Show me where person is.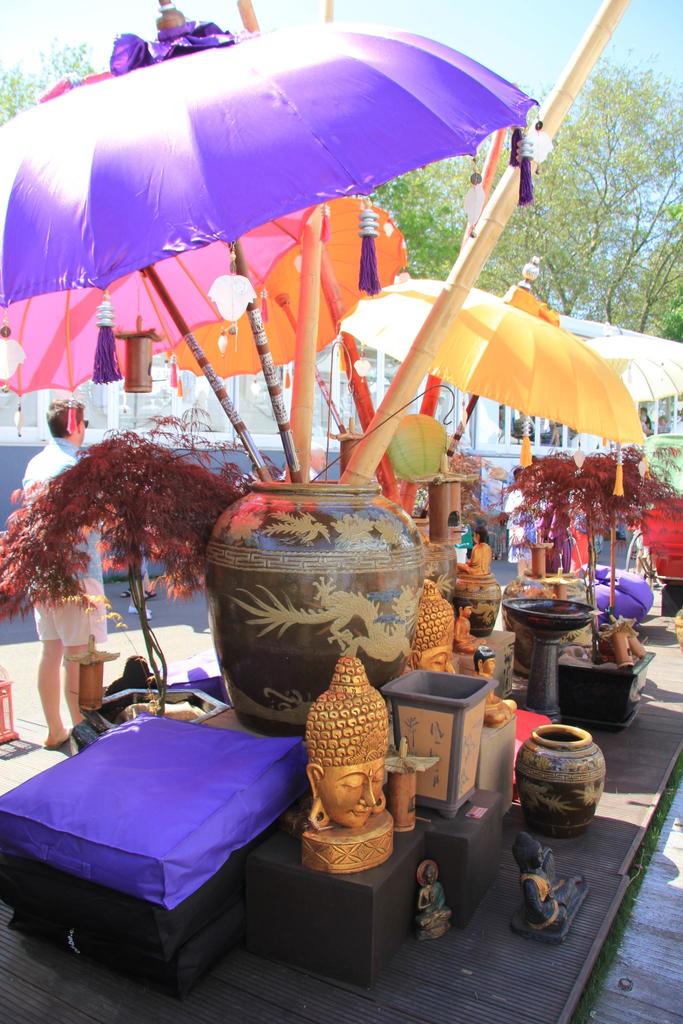
person is at [x1=641, y1=408, x2=649, y2=426].
